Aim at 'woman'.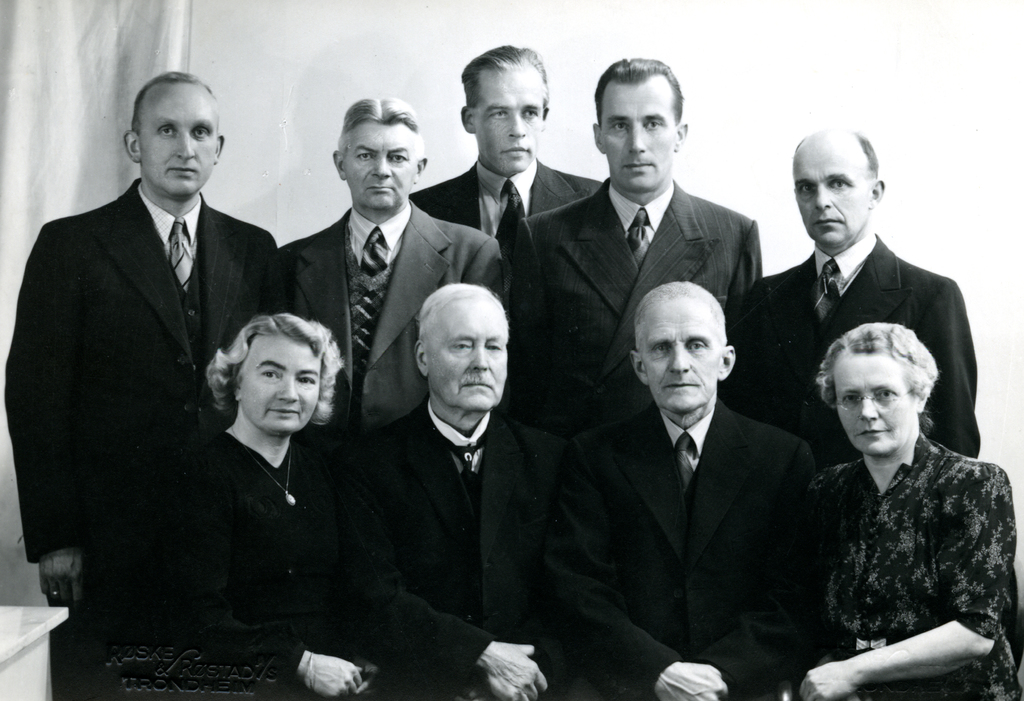
Aimed at select_region(198, 308, 381, 700).
